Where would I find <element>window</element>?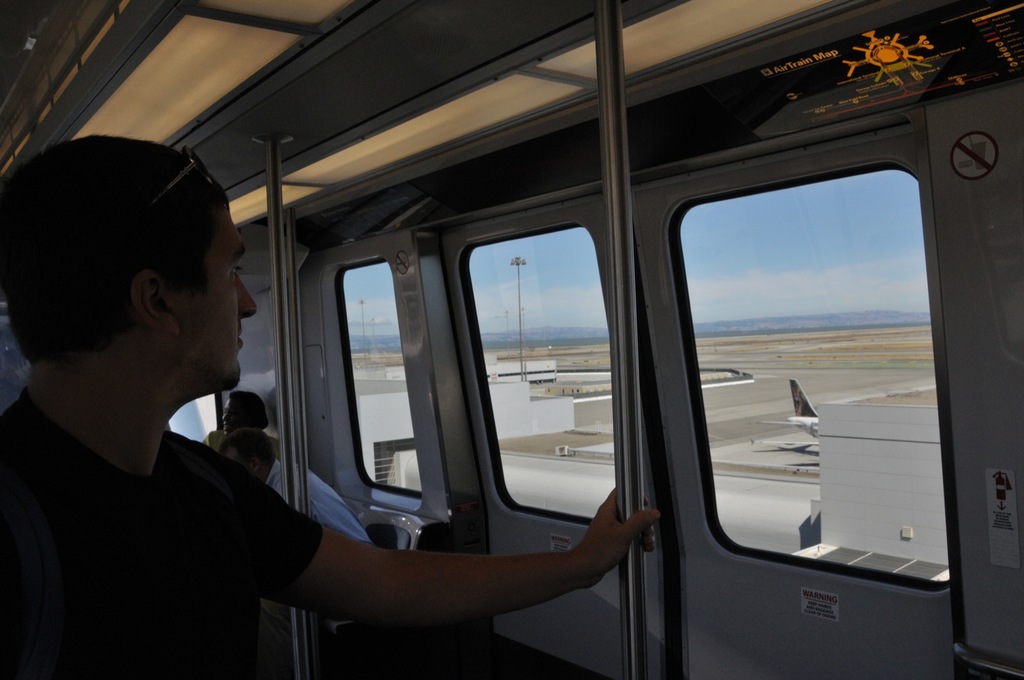
At pyautogui.locateOnScreen(339, 257, 425, 496).
